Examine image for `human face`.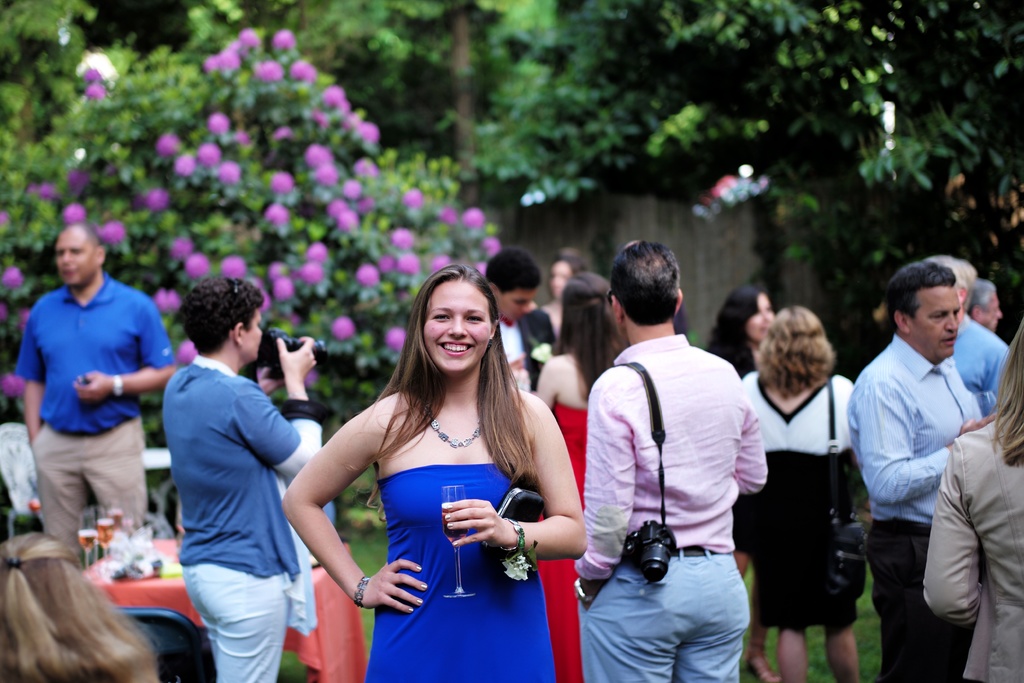
Examination result: (x1=243, y1=308, x2=262, y2=362).
